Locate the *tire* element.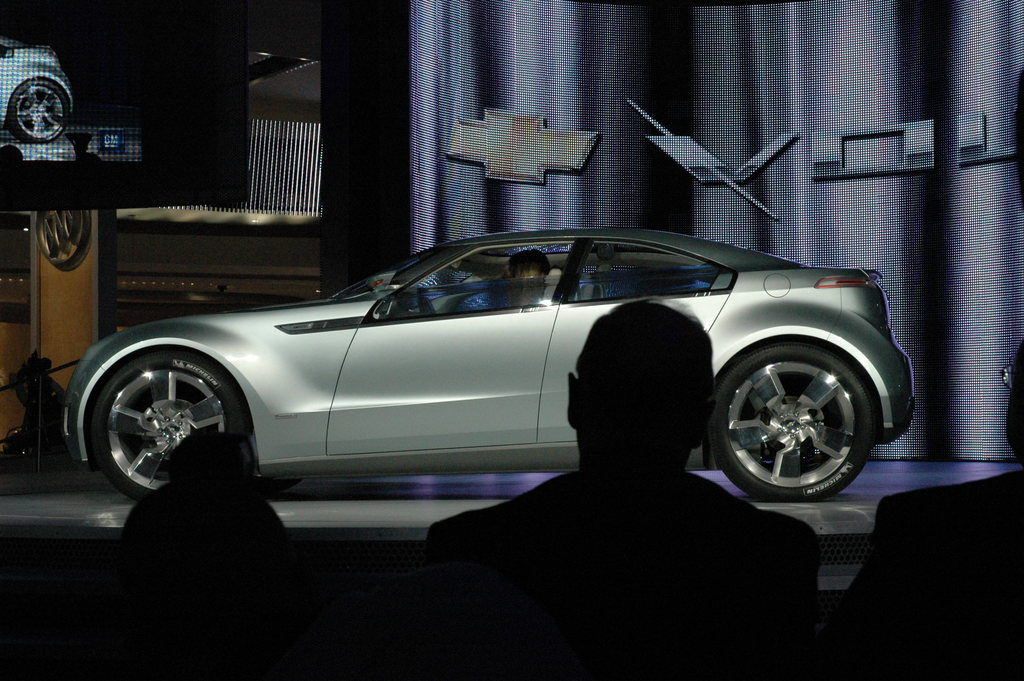
Element bbox: [249, 480, 303, 493].
